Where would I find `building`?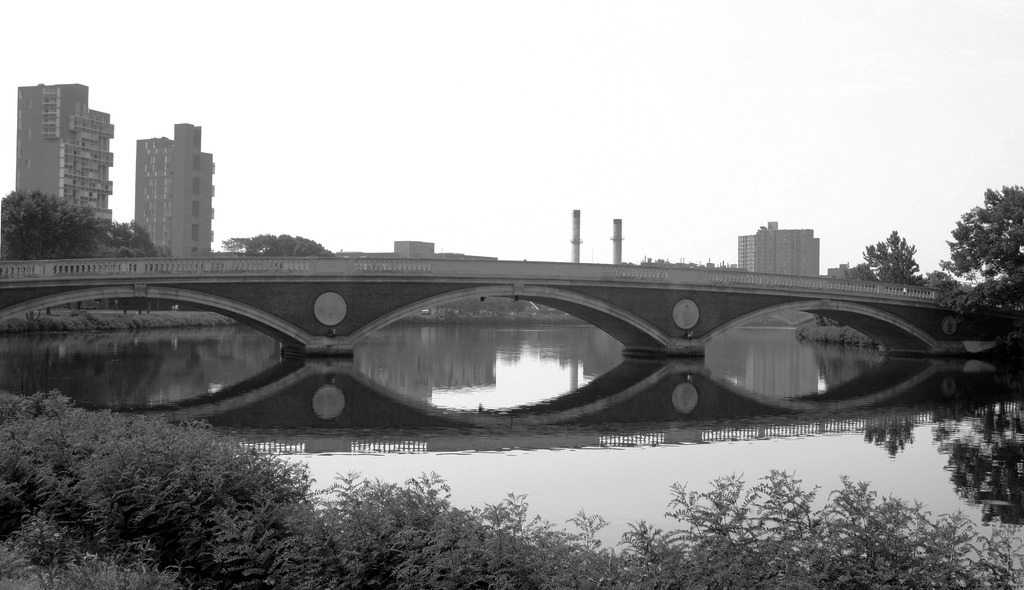
At pyautogui.locateOnScreen(740, 222, 821, 277).
